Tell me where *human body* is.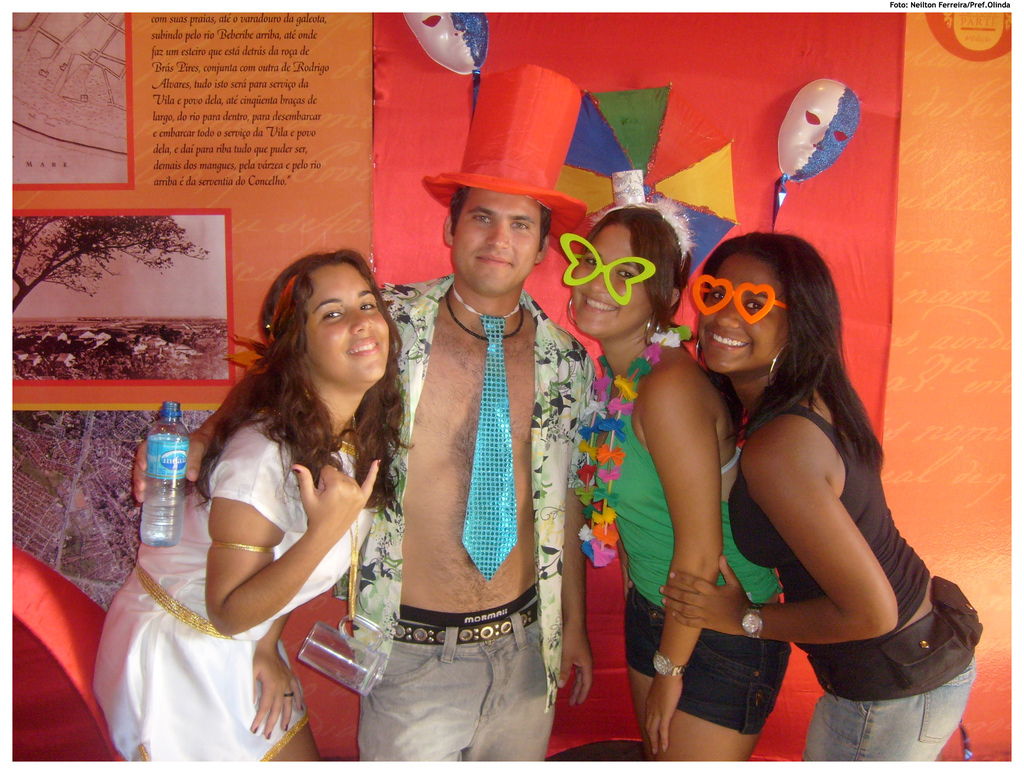
*human body* is at Rect(346, 161, 599, 769).
